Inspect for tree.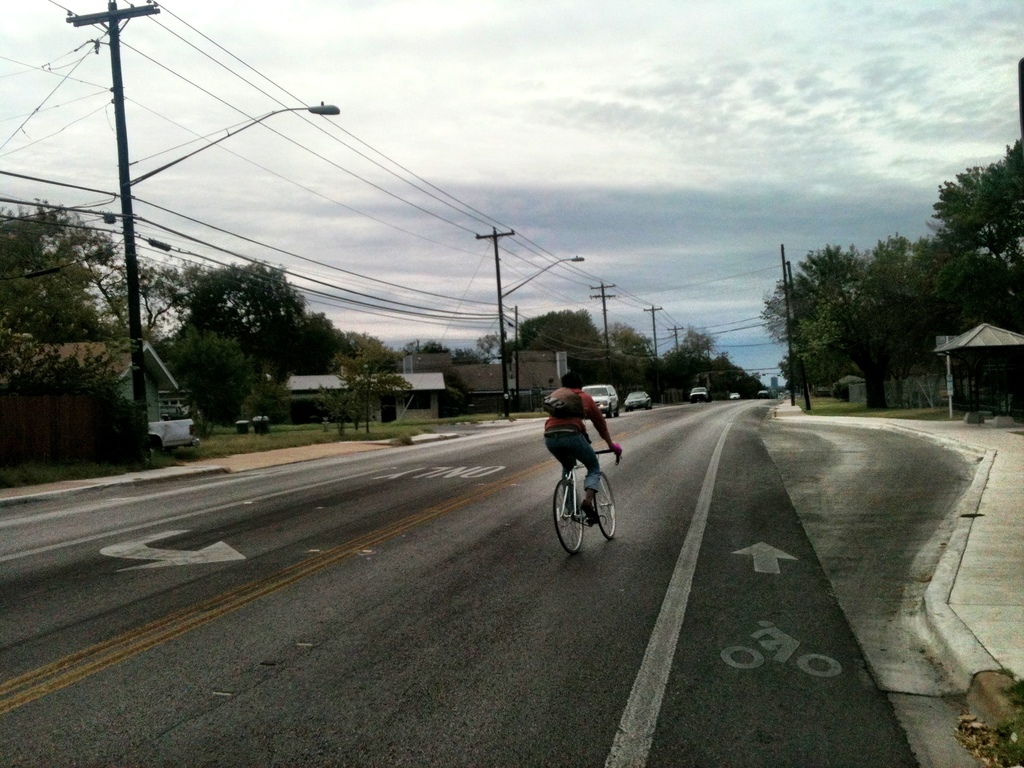
Inspection: 56,221,215,345.
